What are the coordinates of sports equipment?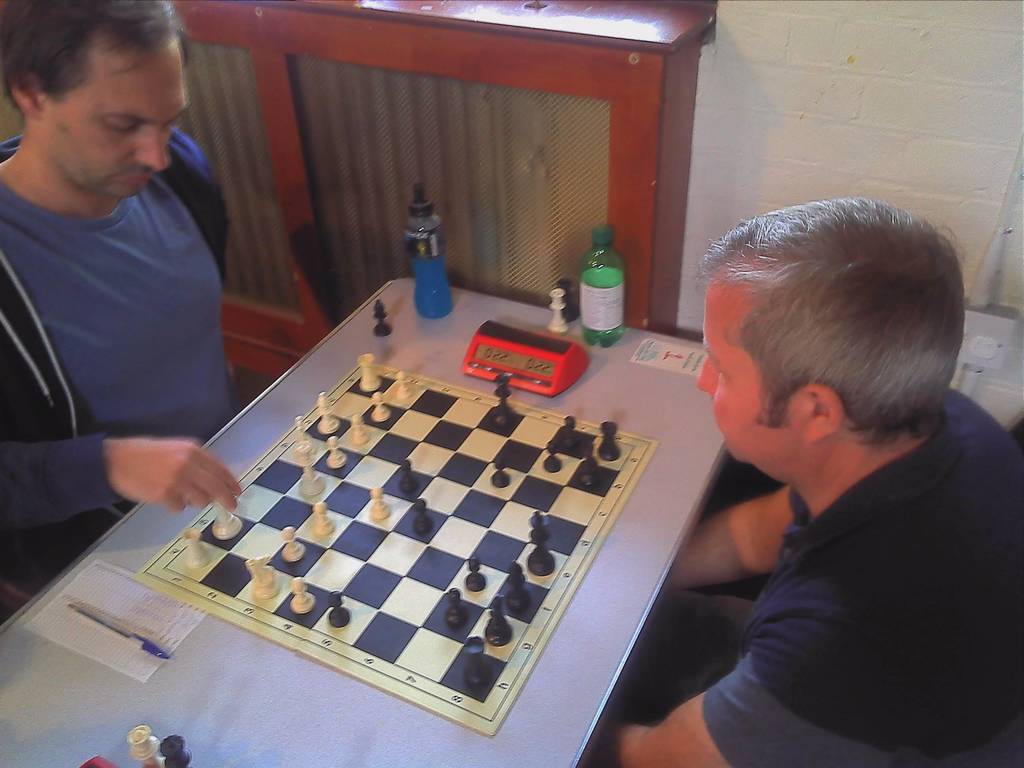
x1=366 y1=485 x2=395 y2=522.
